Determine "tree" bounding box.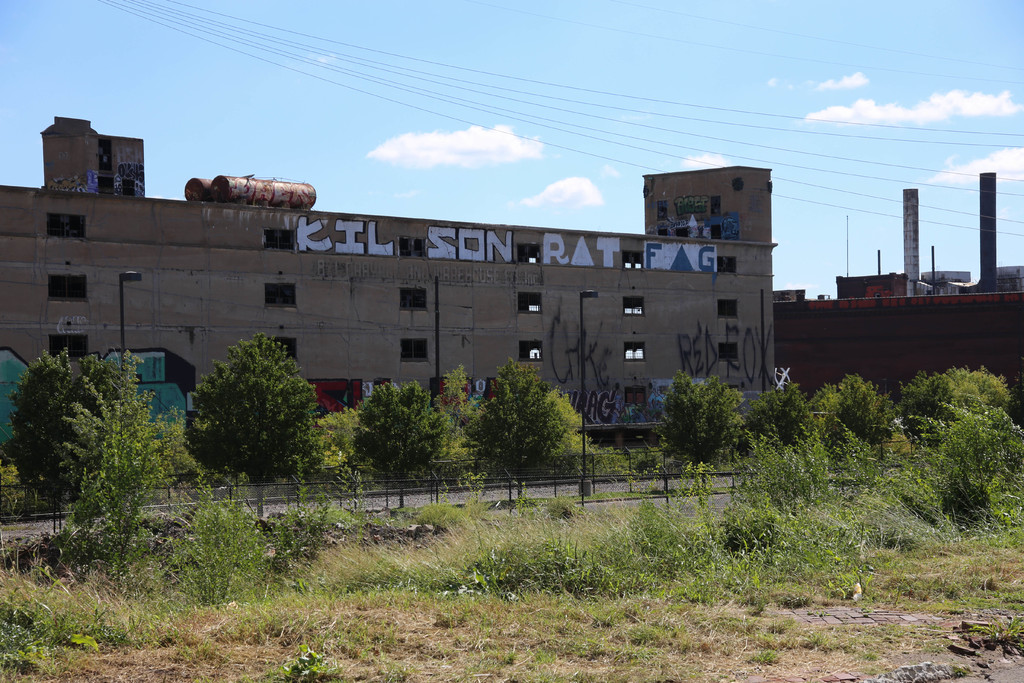
Determined: (186,331,323,488).
